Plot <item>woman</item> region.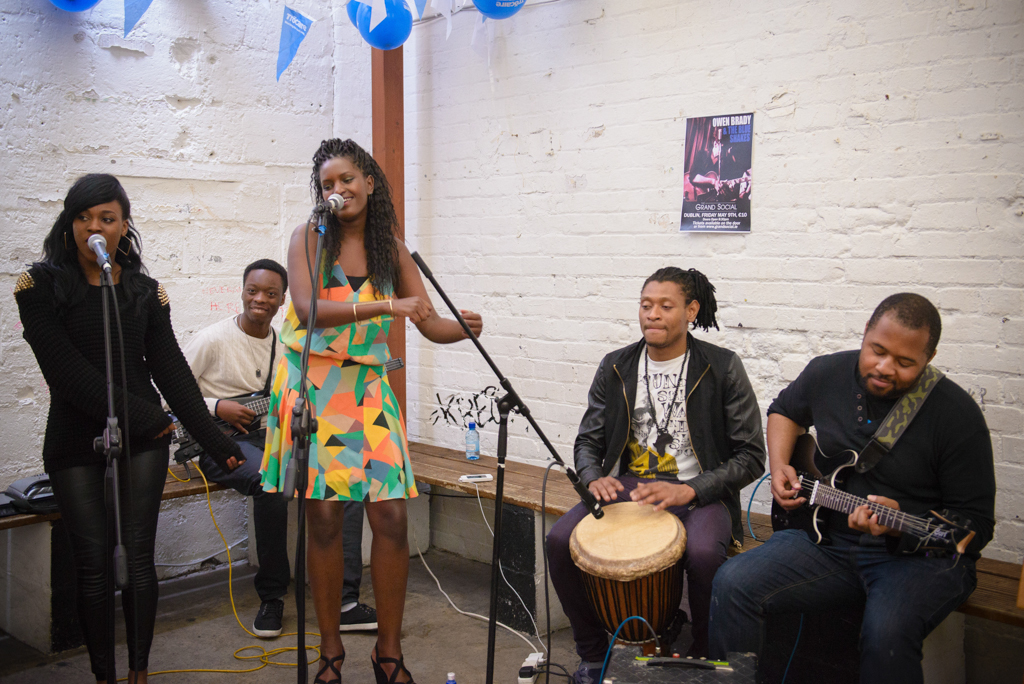
Plotted at BBox(248, 152, 443, 633).
